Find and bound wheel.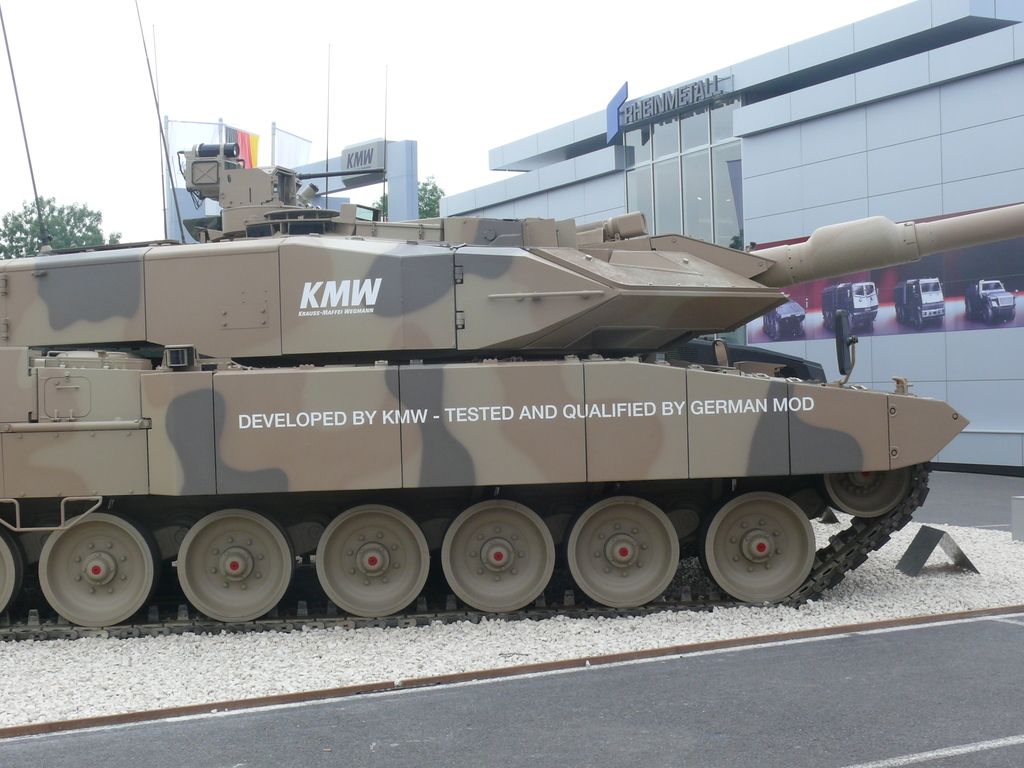
Bound: {"left": 705, "top": 491, "right": 814, "bottom": 605}.
